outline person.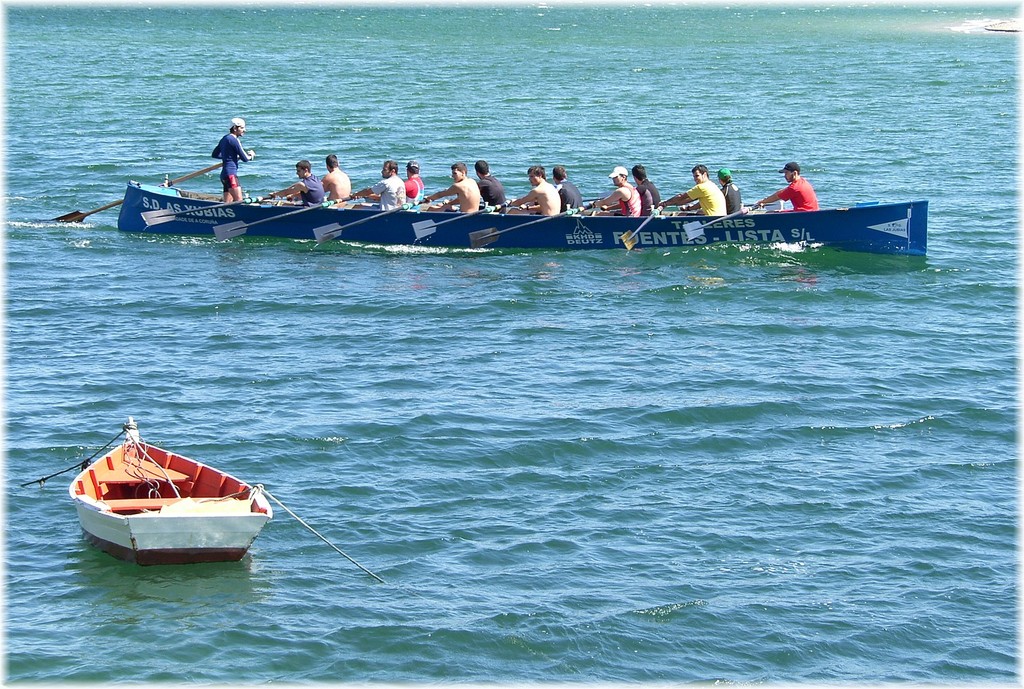
Outline: x1=630 y1=160 x2=661 y2=217.
